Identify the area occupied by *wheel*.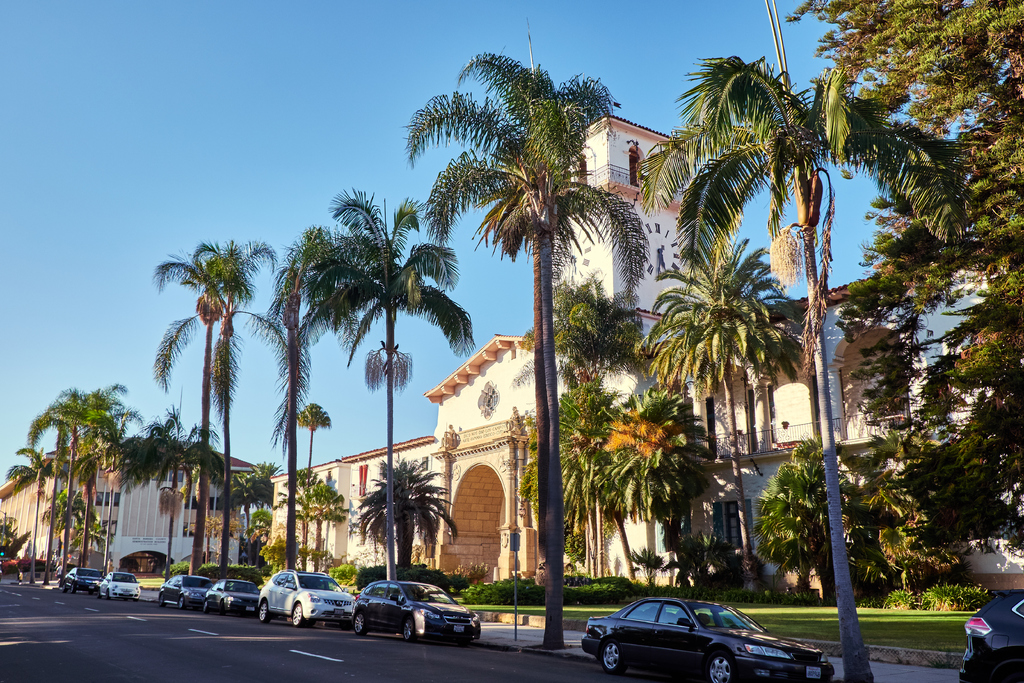
Area: crop(400, 618, 417, 643).
